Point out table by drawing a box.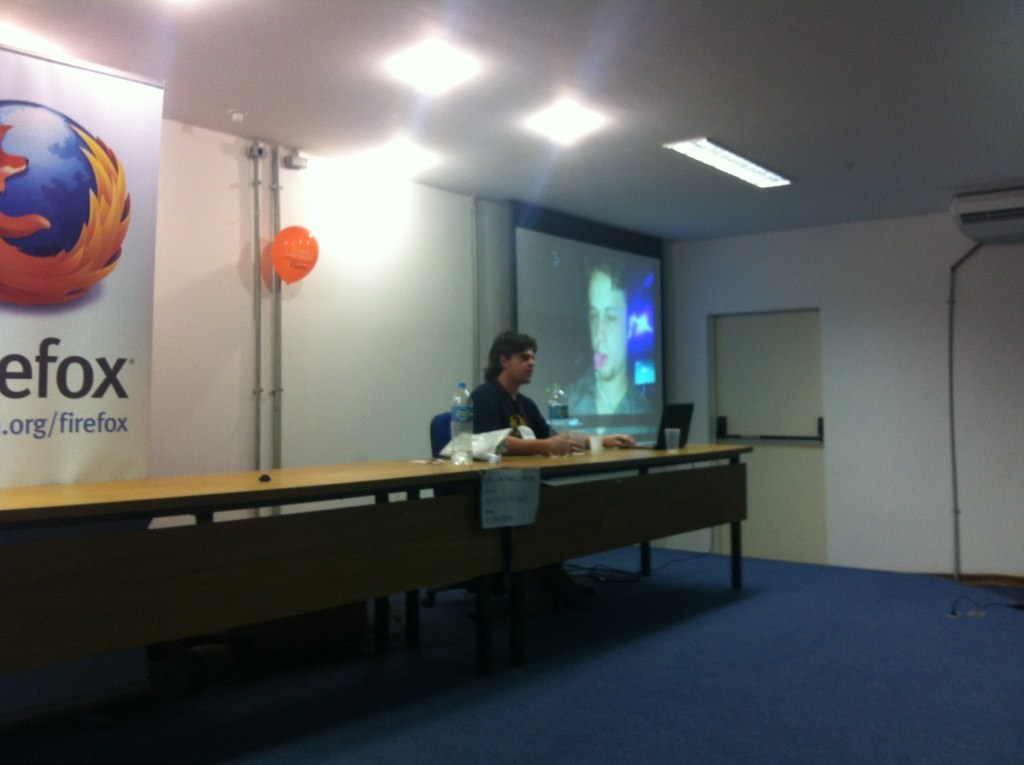
locate(22, 433, 753, 681).
